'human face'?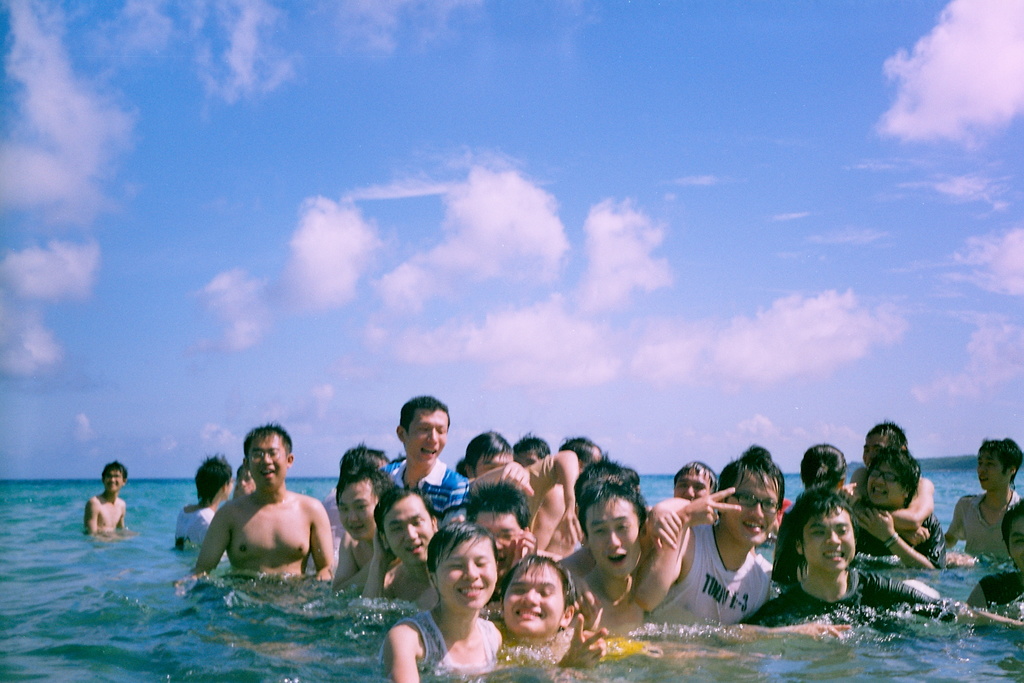
728/470/783/545
